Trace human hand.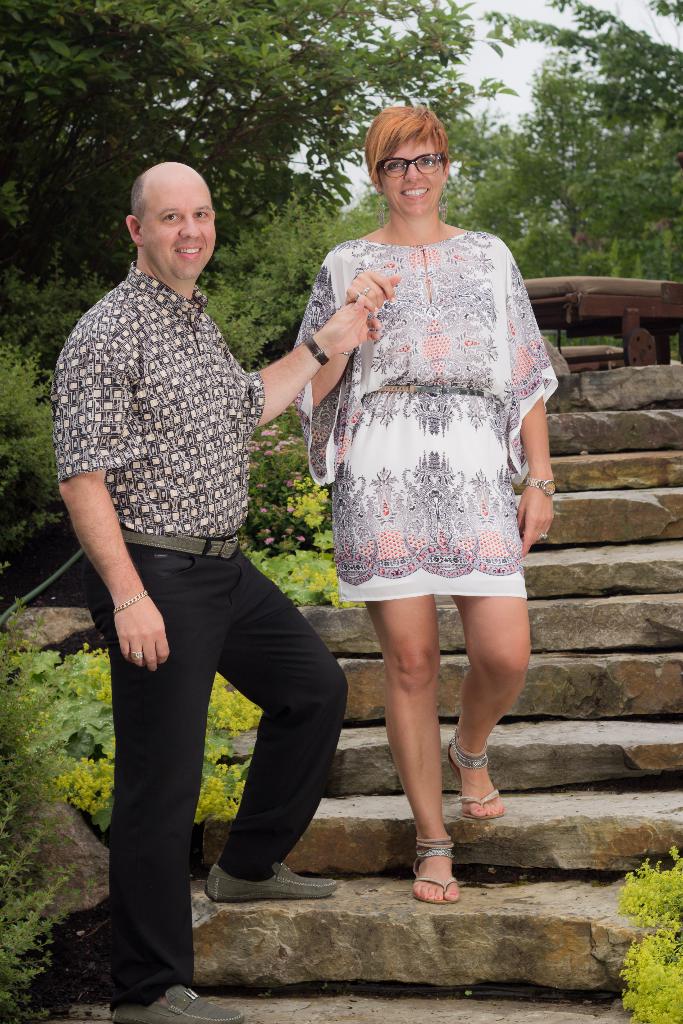
Traced to pyautogui.locateOnScreen(309, 291, 393, 365).
